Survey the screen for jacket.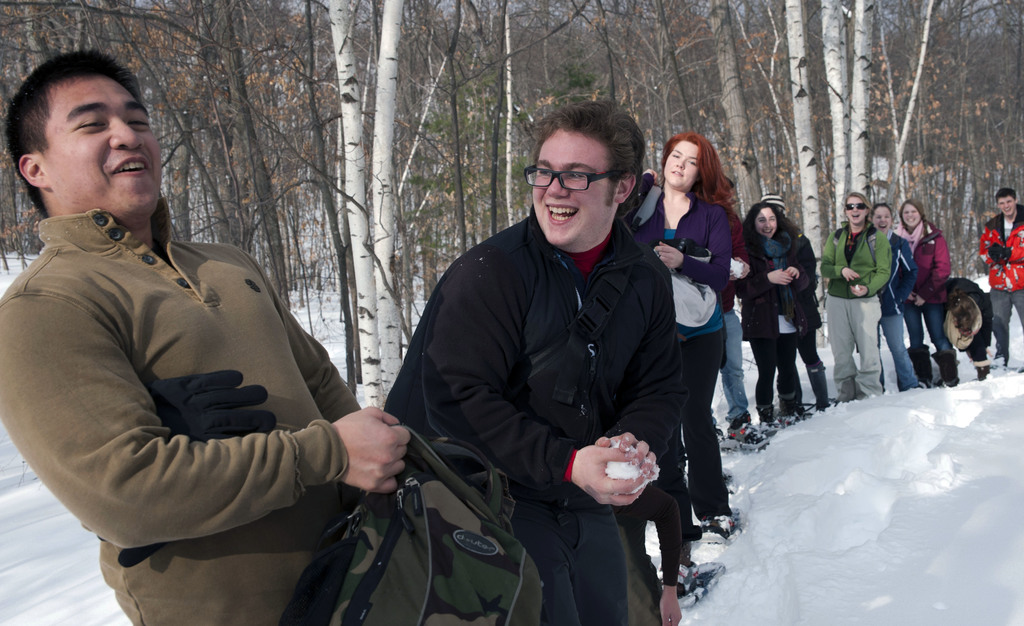
Survey found: 819:217:893:299.
